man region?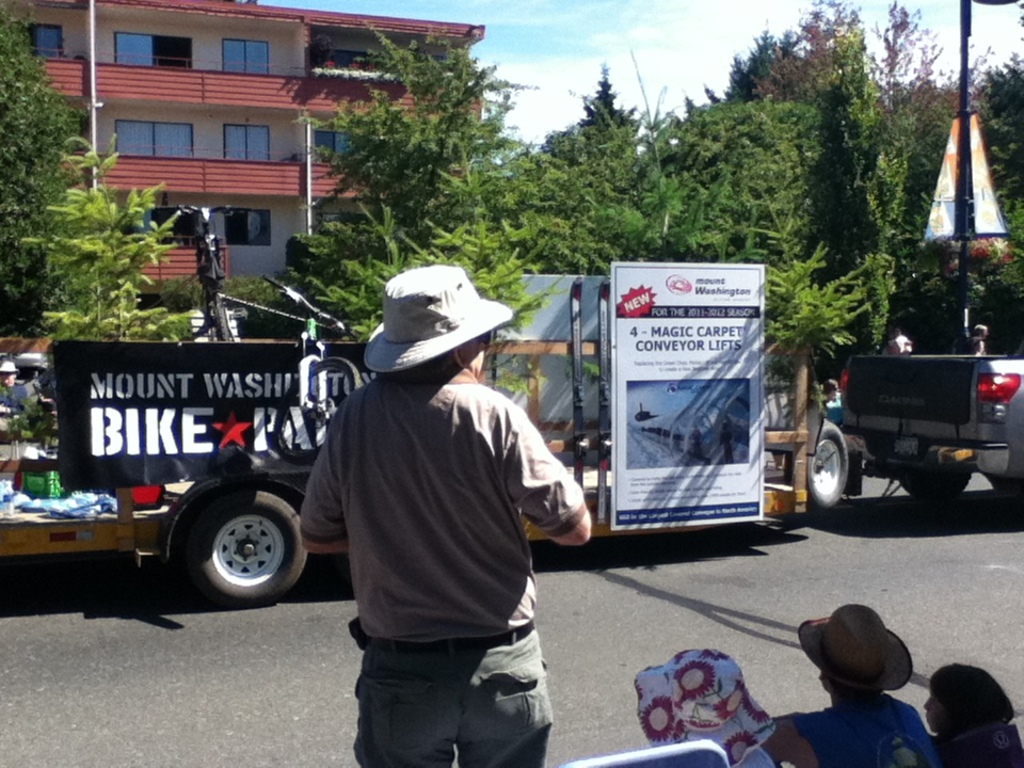
box=[287, 251, 582, 758]
